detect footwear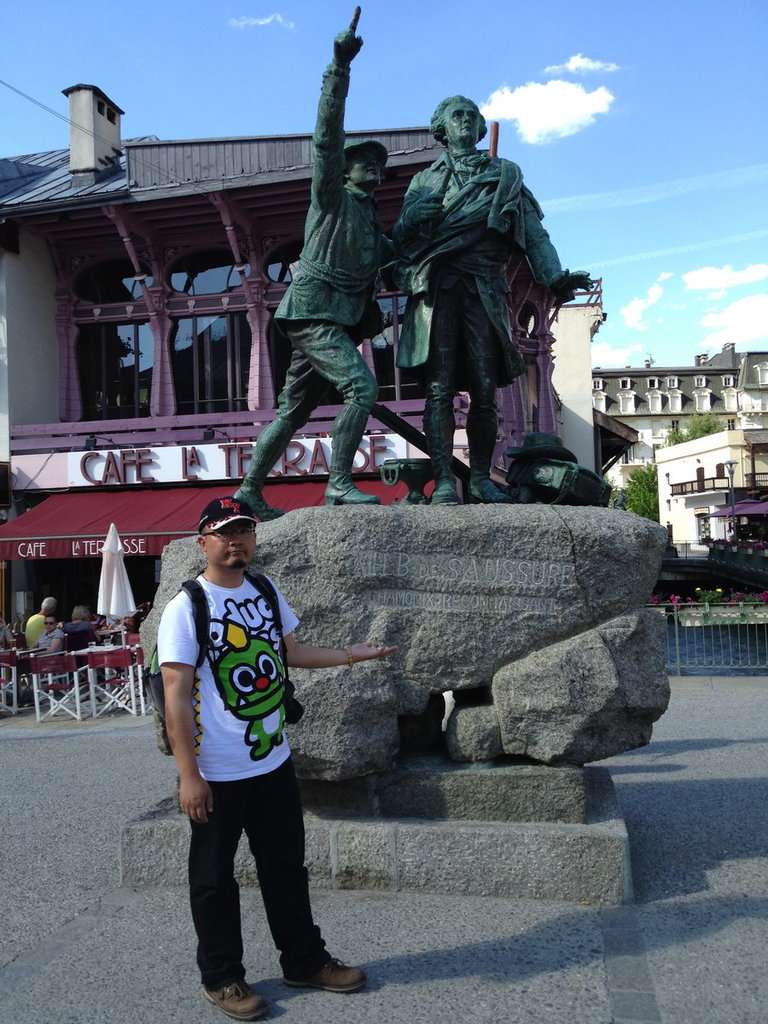
{"left": 236, "top": 485, "right": 283, "bottom": 519}
